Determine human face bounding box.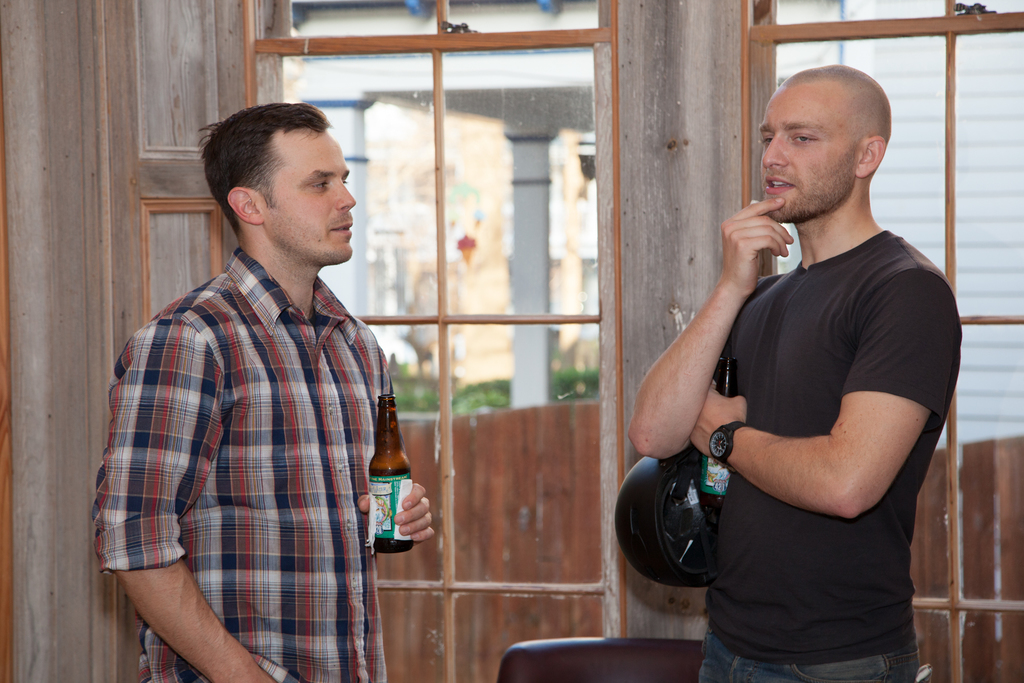
Determined: bbox=(754, 85, 858, 218).
